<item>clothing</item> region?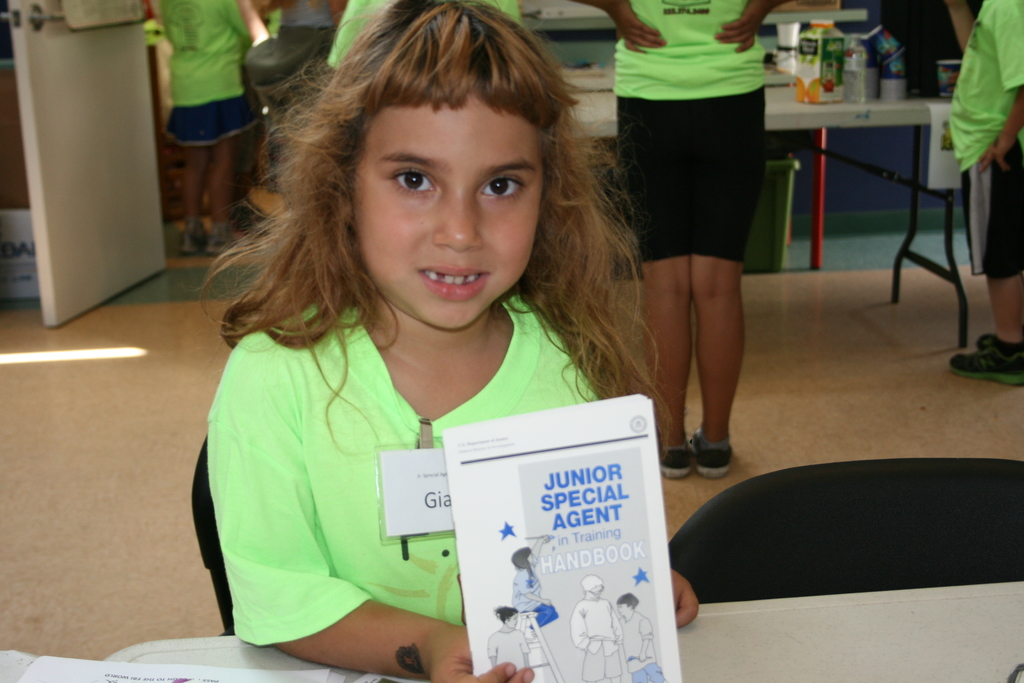
bbox(948, 0, 1023, 296)
